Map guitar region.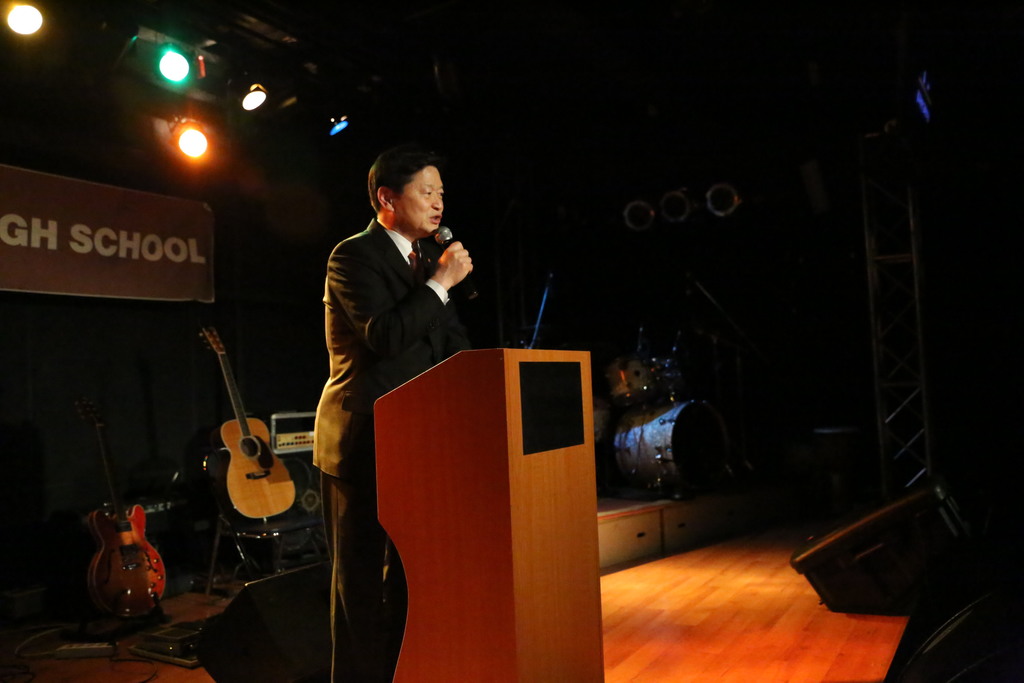
Mapped to (left=191, top=324, right=301, bottom=522).
